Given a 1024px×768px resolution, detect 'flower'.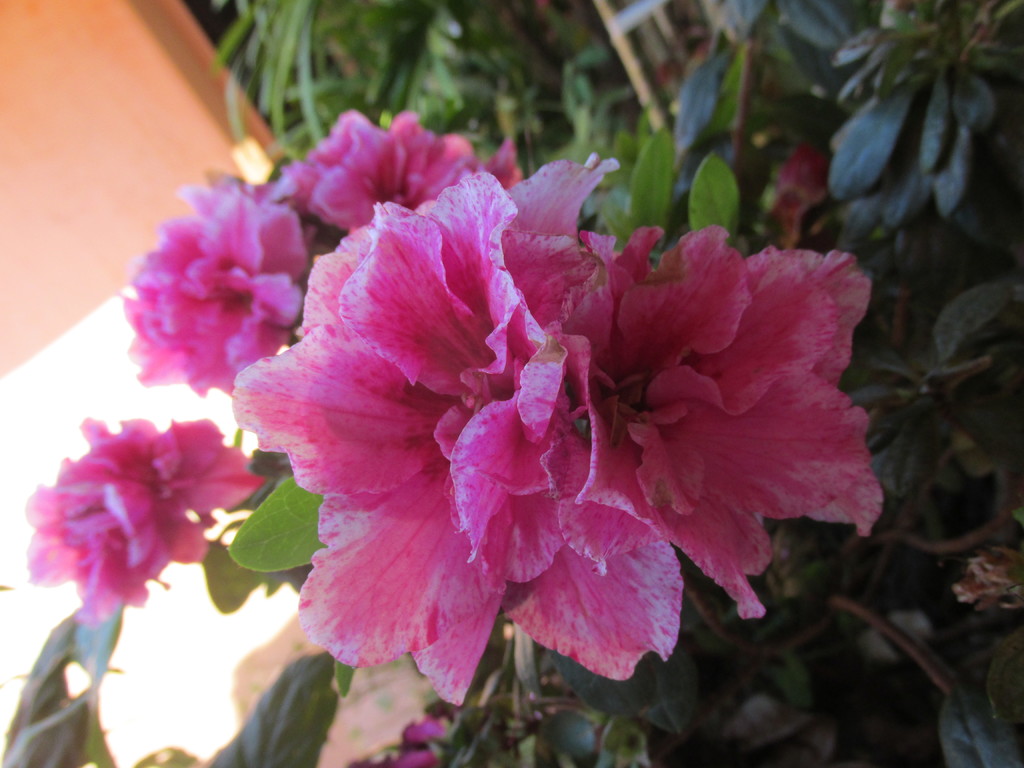
<bbox>117, 169, 314, 397</bbox>.
